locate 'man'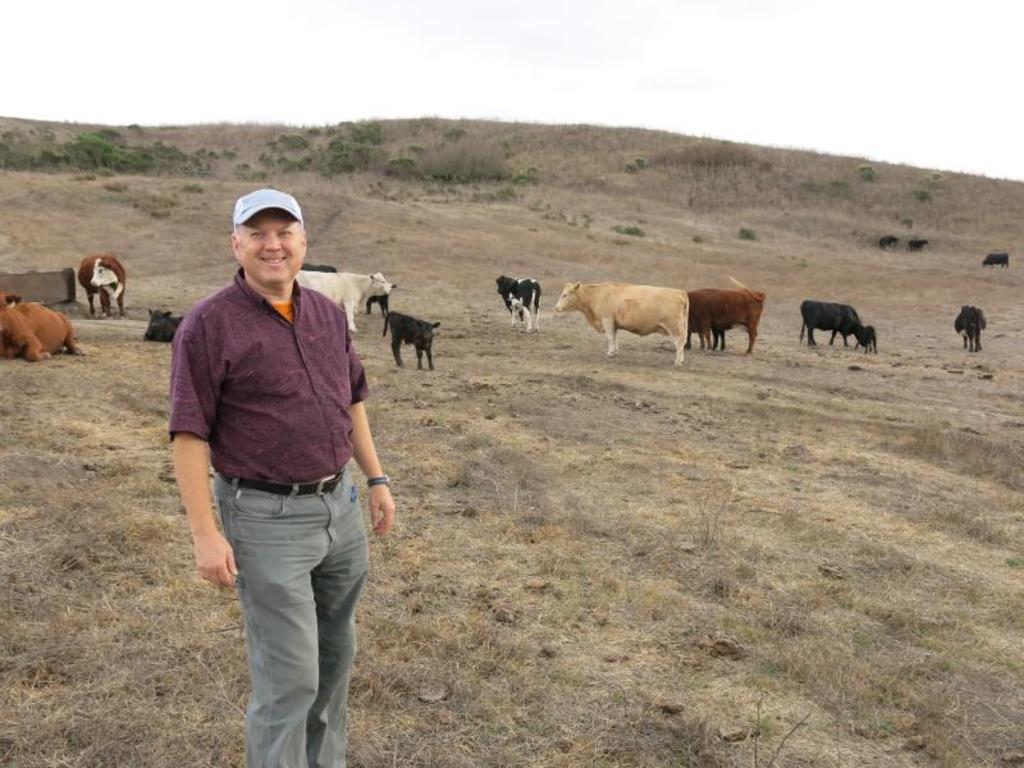
x1=174, y1=228, x2=378, y2=756
